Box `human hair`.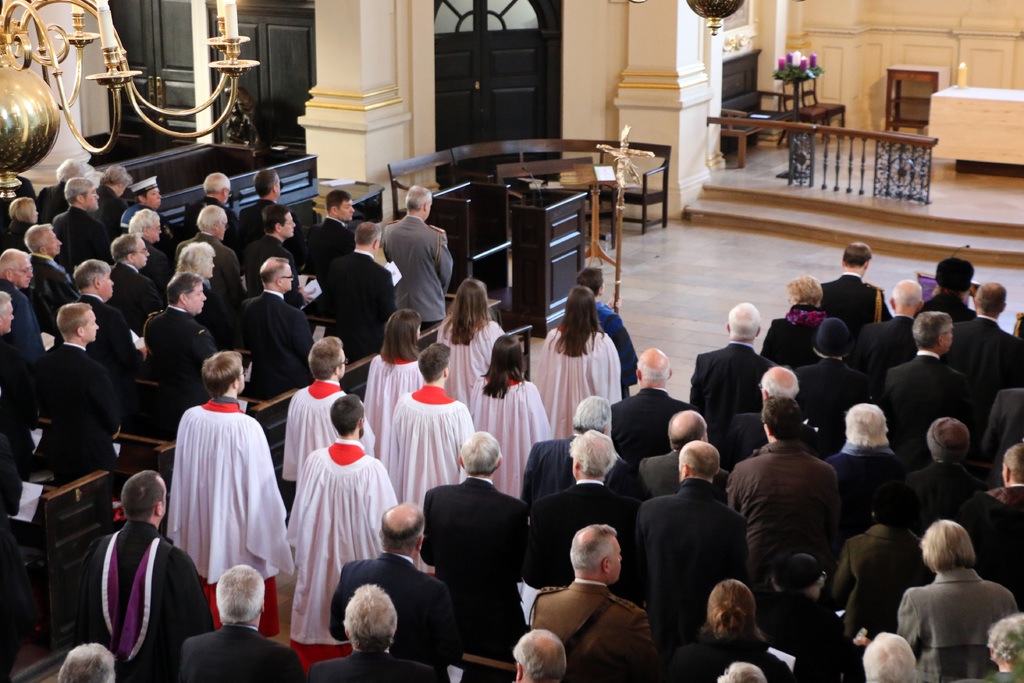
[left=932, top=283, right=968, bottom=309].
